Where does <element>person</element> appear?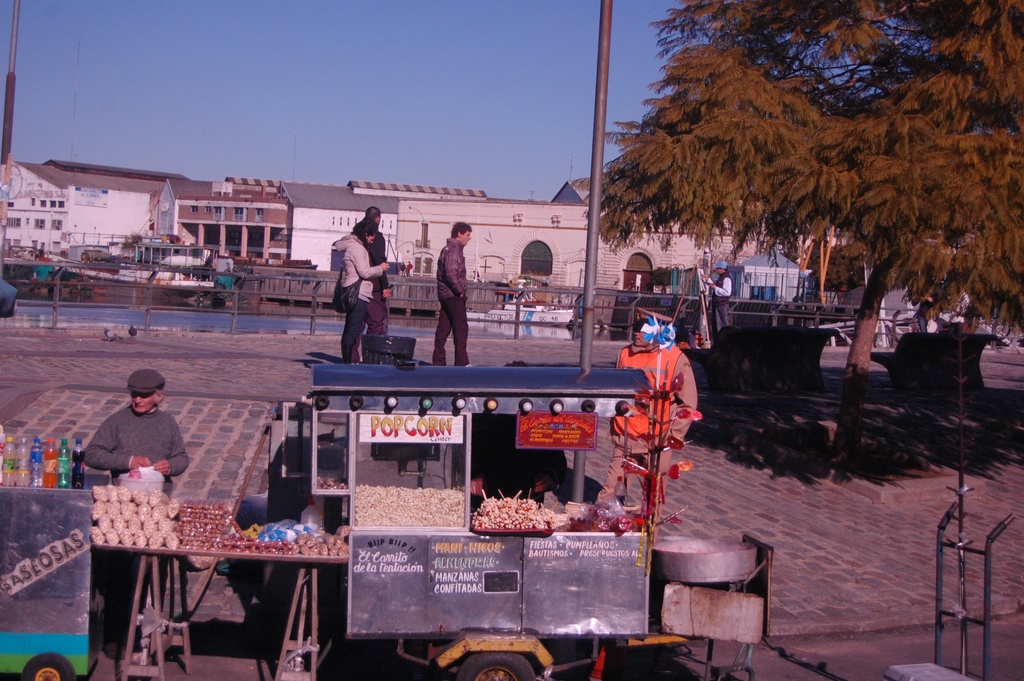
Appears at (205, 251, 229, 290).
